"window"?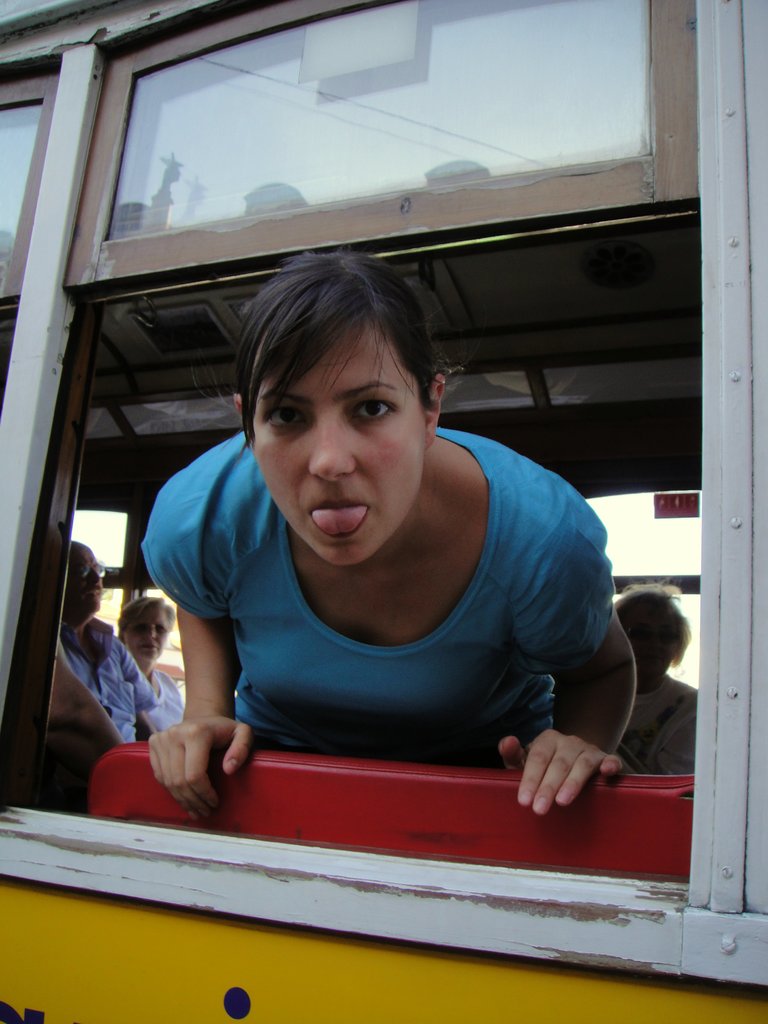
5/43/767/1002
